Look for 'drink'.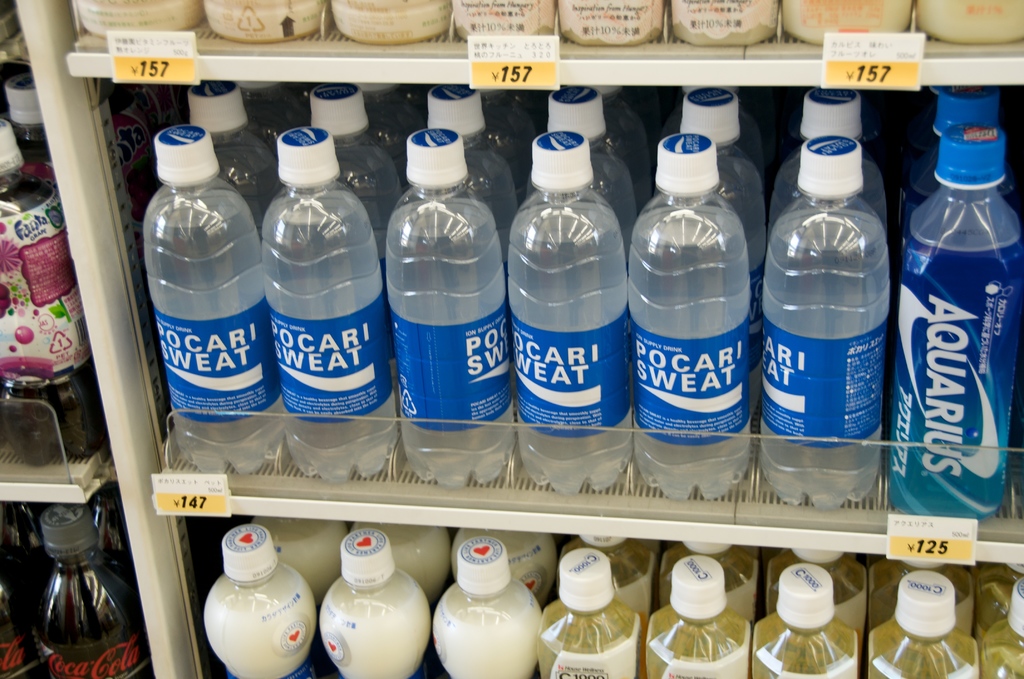
Found: {"x1": 385, "y1": 124, "x2": 511, "y2": 489}.
